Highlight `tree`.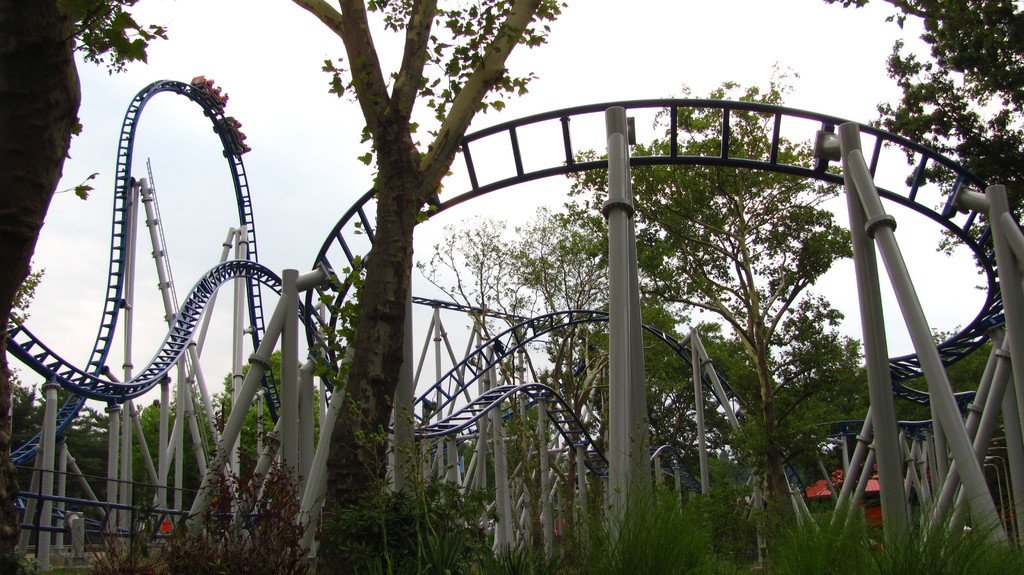
Highlighted region: detection(260, 0, 557, 574).
